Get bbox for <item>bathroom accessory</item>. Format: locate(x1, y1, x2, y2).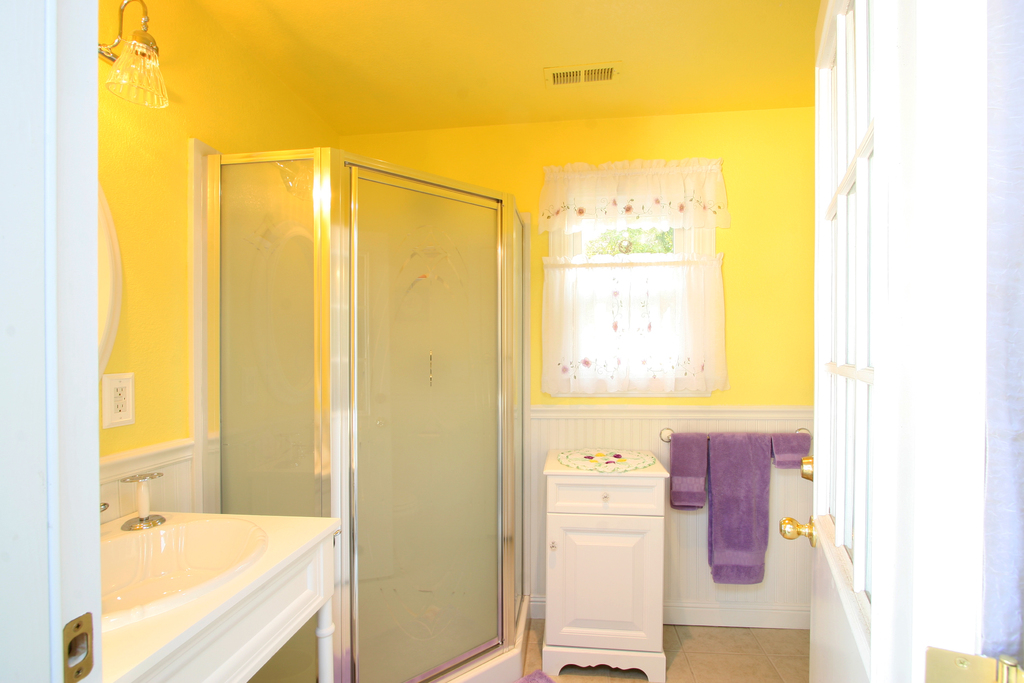
locate(120, 473, 167, 529).
